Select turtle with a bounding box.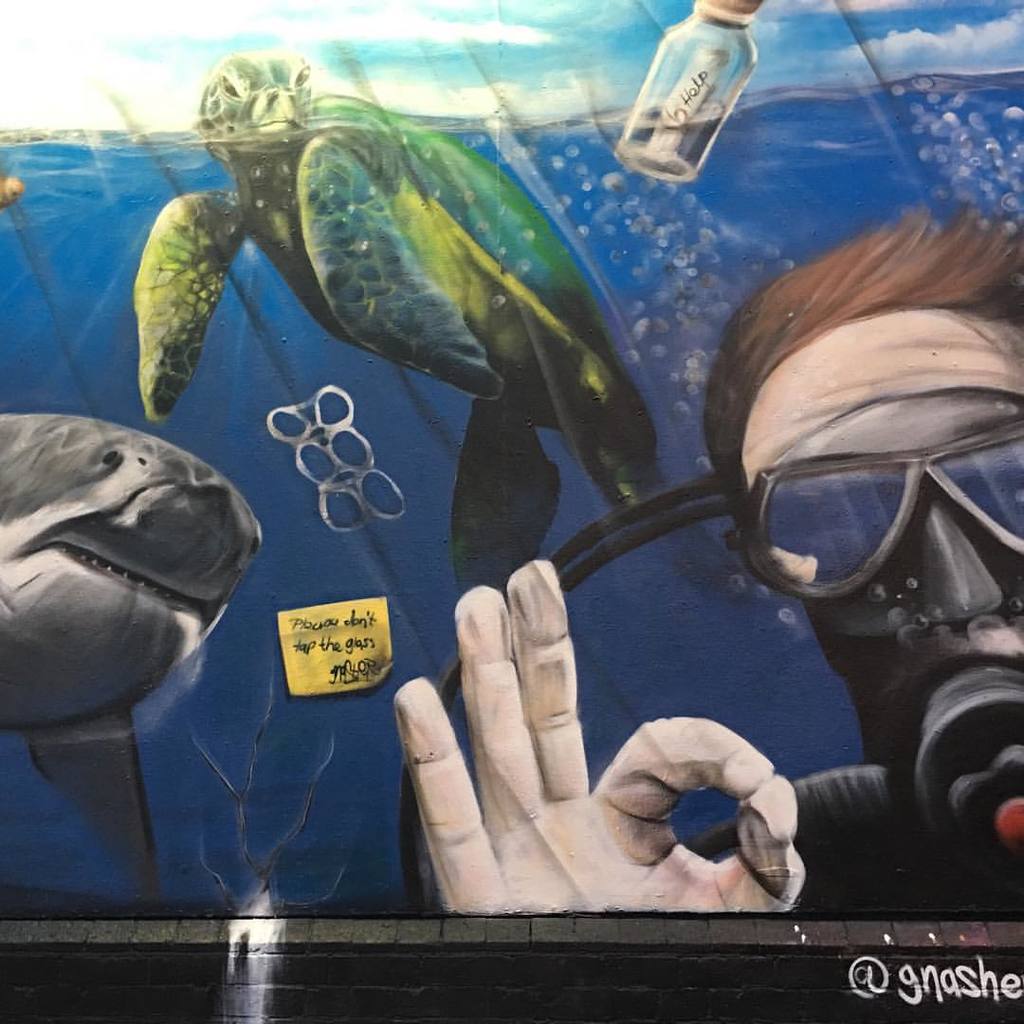
(x1=129, y1=47, x2=748, y2=596).
